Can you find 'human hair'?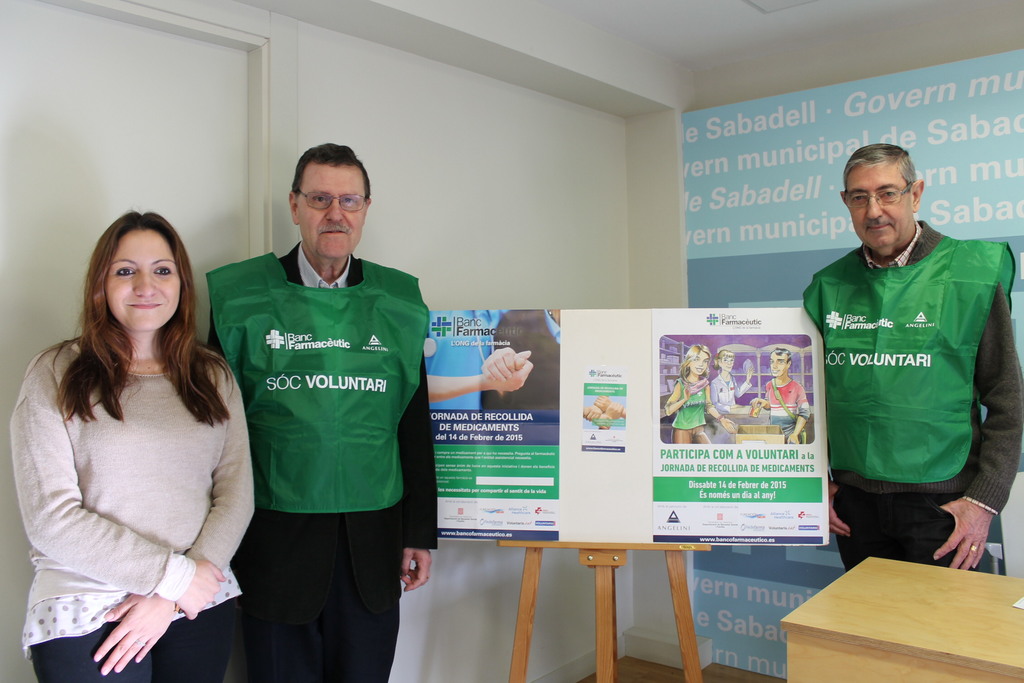
Yes, bounding box: bbox(291, 142, 372, 208).
